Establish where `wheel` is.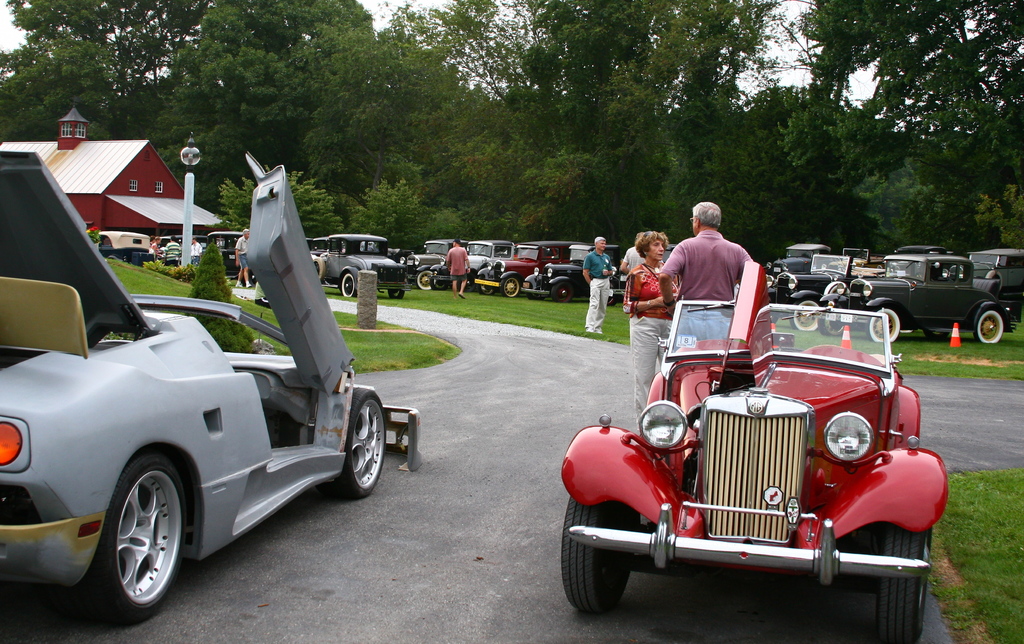
Established at <bbox>330, 386, 386, 499</bbox>.
